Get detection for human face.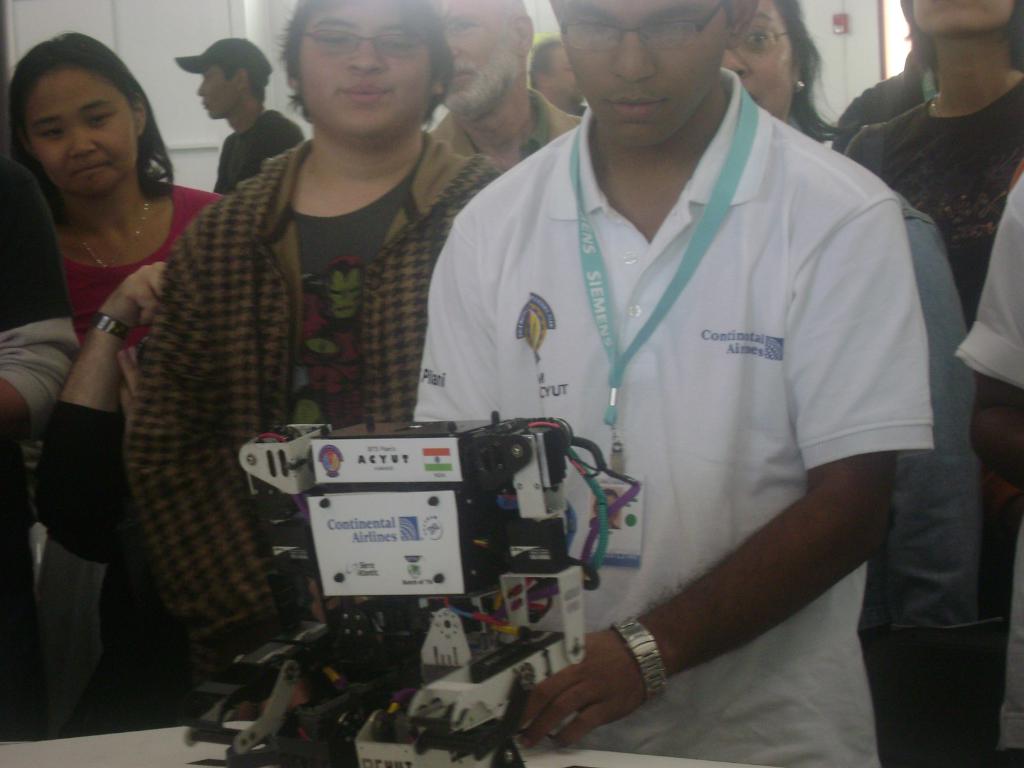
Detection: 29/64/141/205.
